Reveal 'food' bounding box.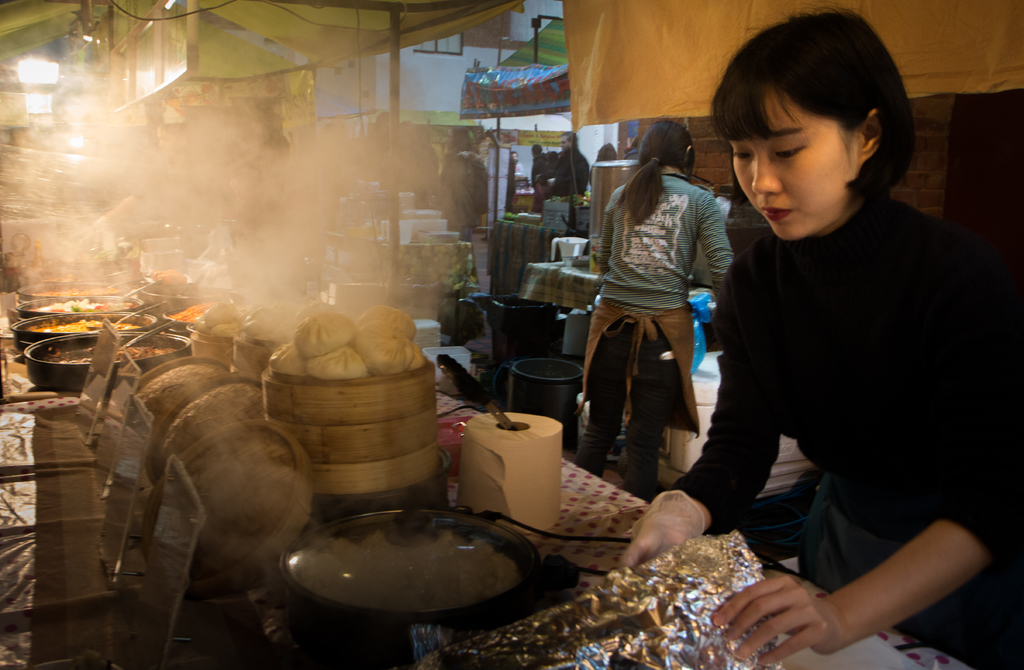
Revealed: detection(28, 297, 134, 313).
